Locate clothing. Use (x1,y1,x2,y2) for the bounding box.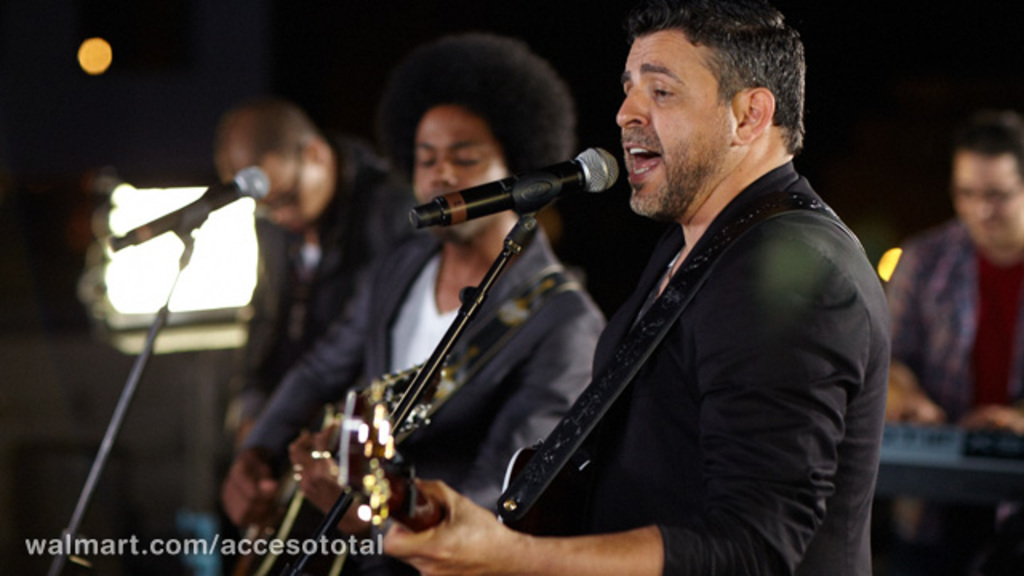
(493,163,888,574).
